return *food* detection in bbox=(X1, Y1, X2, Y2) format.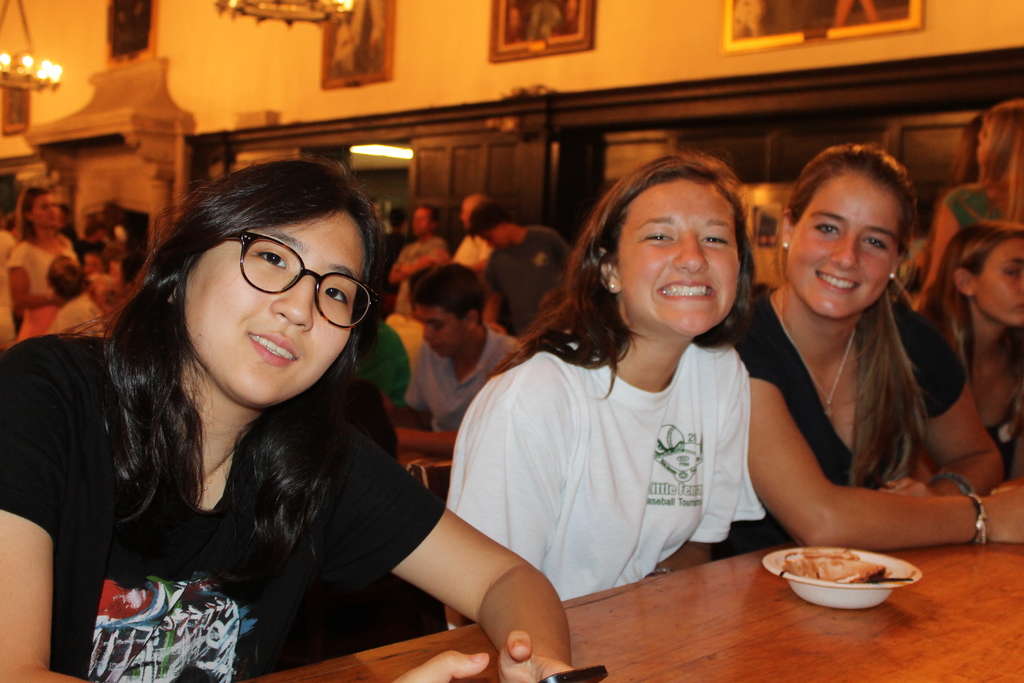
bbox=(780, 547, 914, 609).
